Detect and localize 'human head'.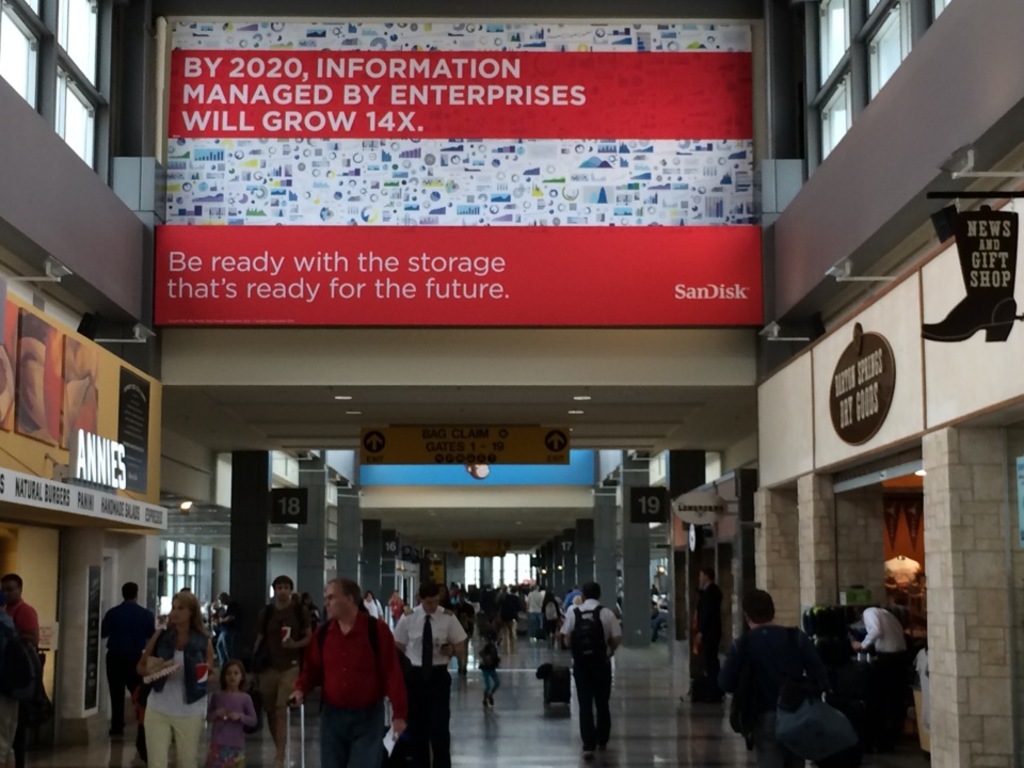
Localized at (x1=580, y1=580, x2=599, y2=605).
